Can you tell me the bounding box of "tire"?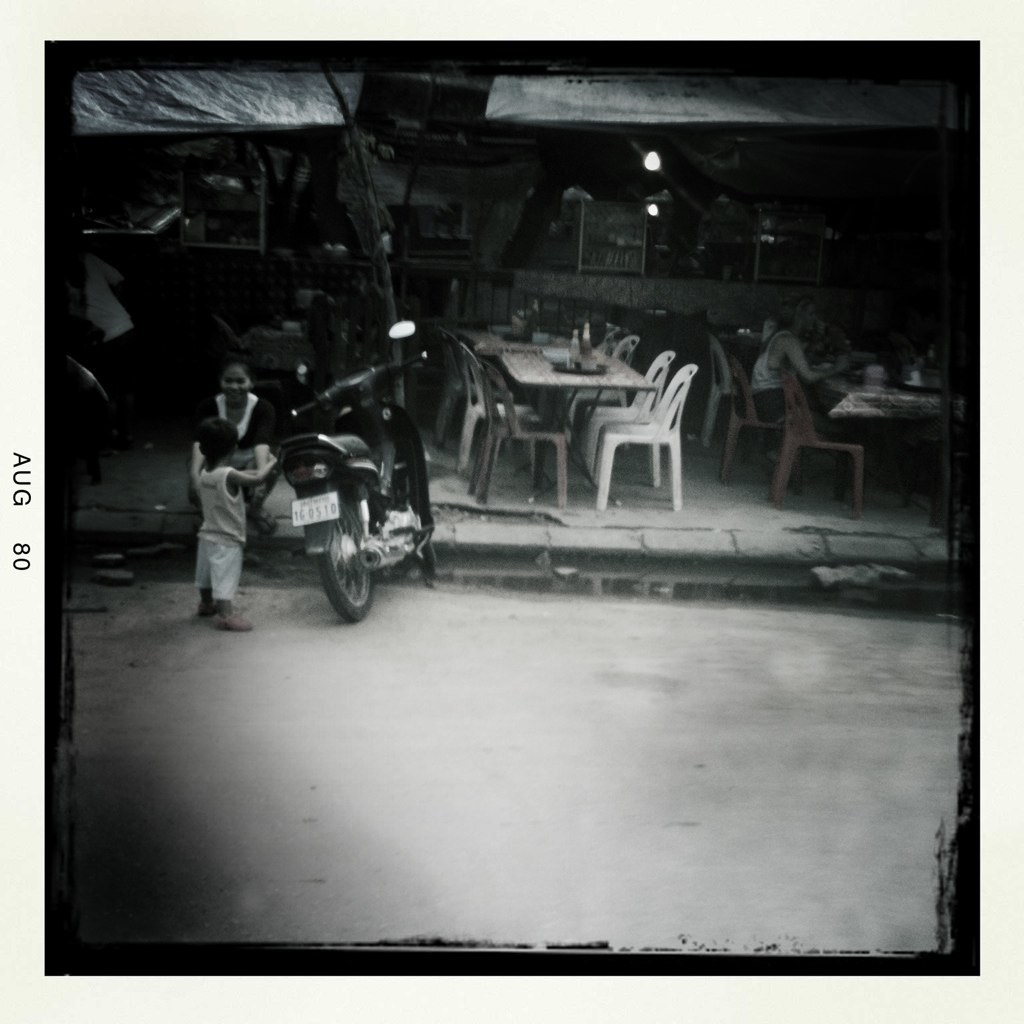
x1=398 y1=487 x2=433 y2=581.
